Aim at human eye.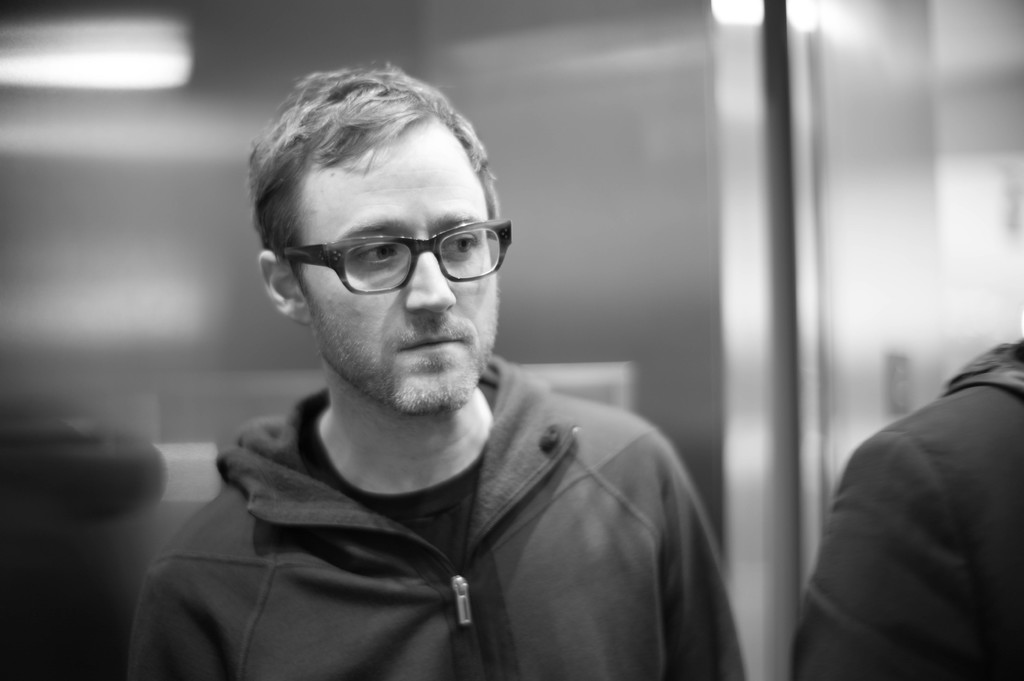
Aimed at l=354, t=239, r=401, b=270.
